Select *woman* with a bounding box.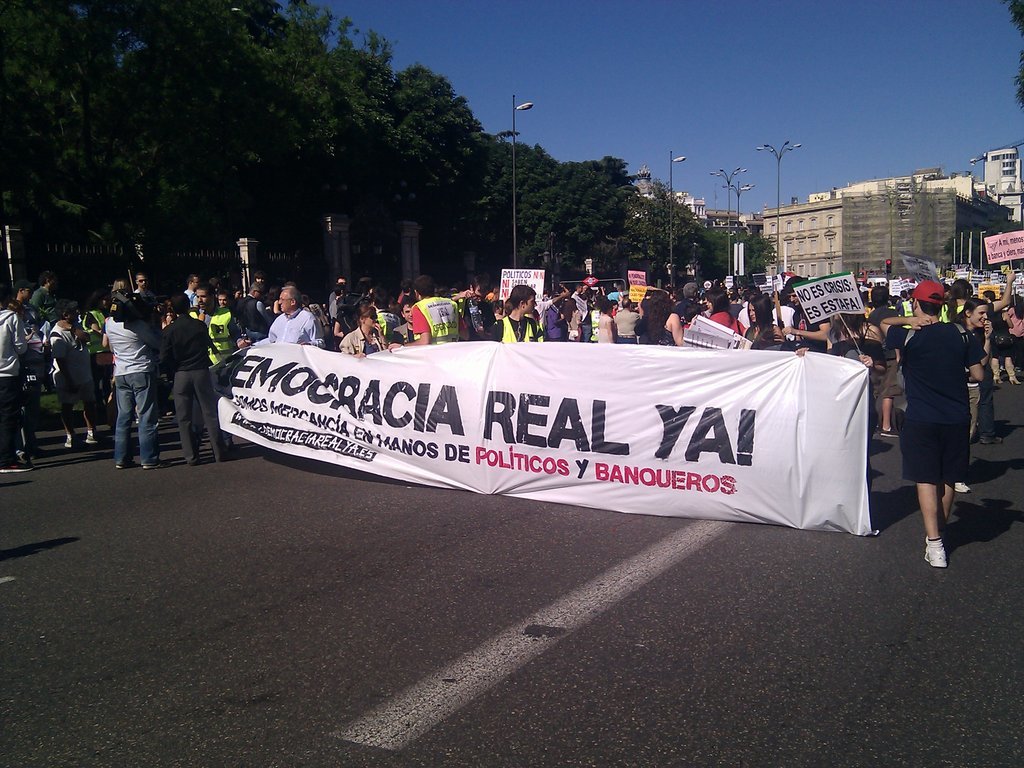
l=326, t=296, r=409, b=356.
